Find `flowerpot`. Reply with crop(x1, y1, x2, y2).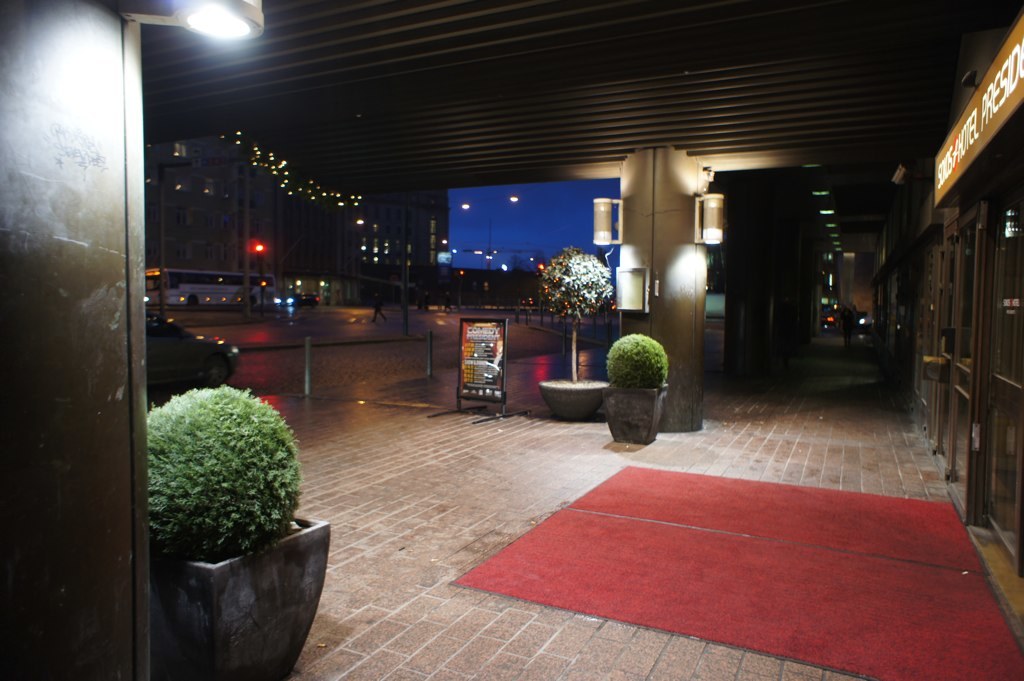
crop(538, 376, 609, 420).
